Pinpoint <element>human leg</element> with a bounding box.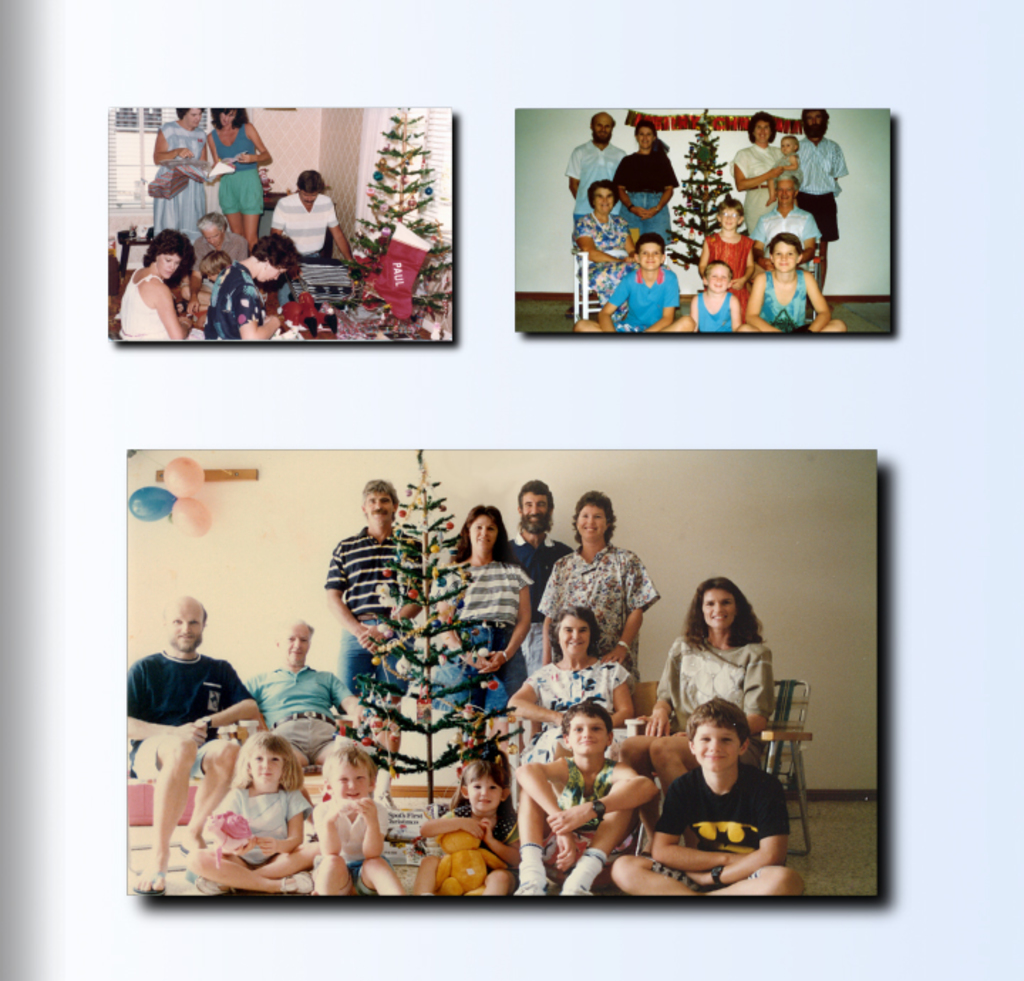
(left=482, top=867, right=506, bottom=897).
